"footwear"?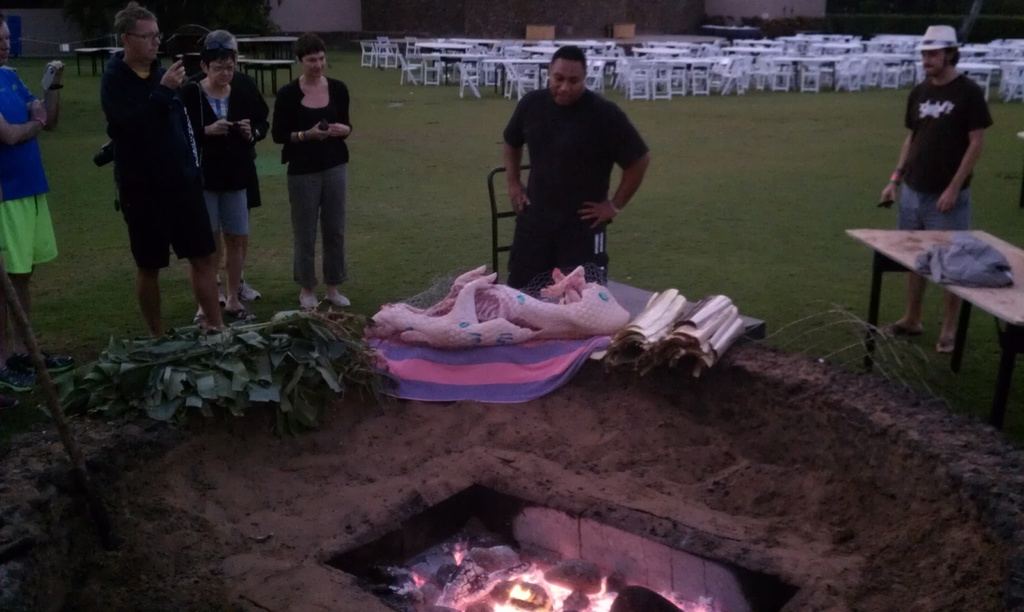
[227, 301, 255, 323]
